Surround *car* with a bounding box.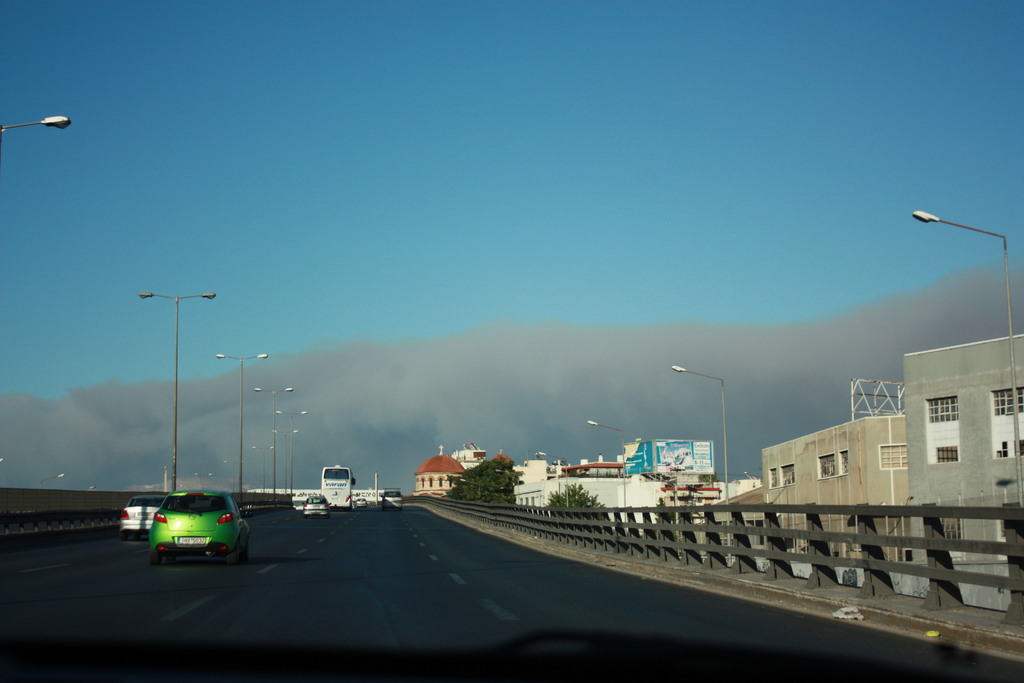
(left=358, top=498, right=364, bottom=509).
